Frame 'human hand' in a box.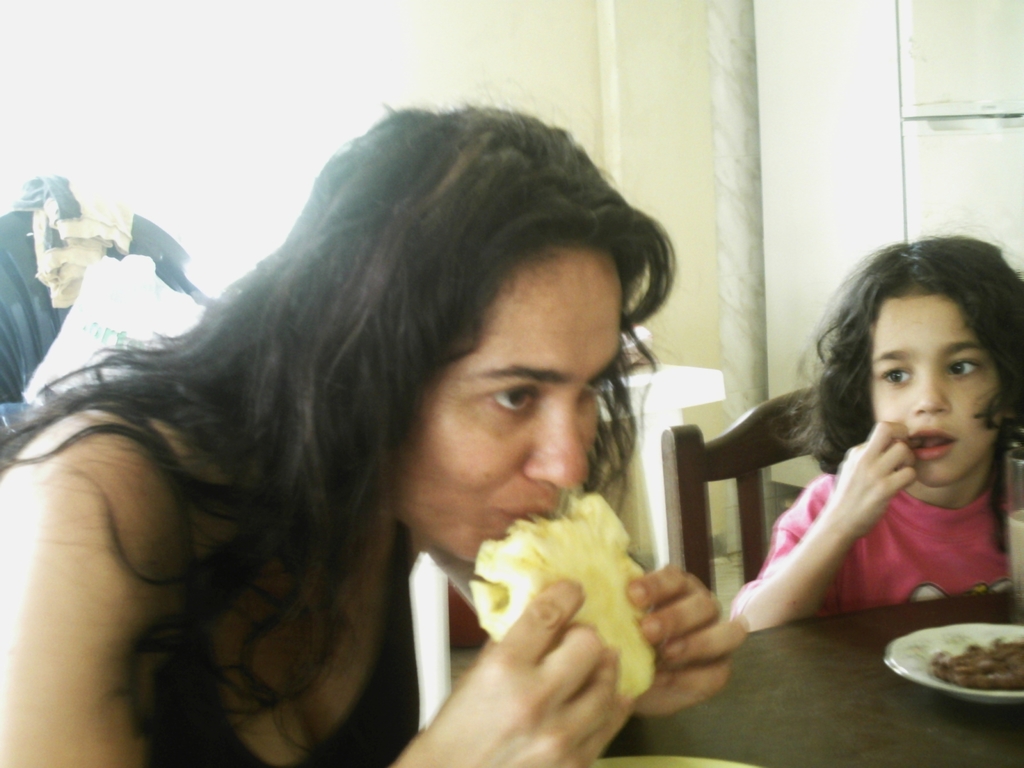
<bbox>418, 595, 666, 755</bbox>.
